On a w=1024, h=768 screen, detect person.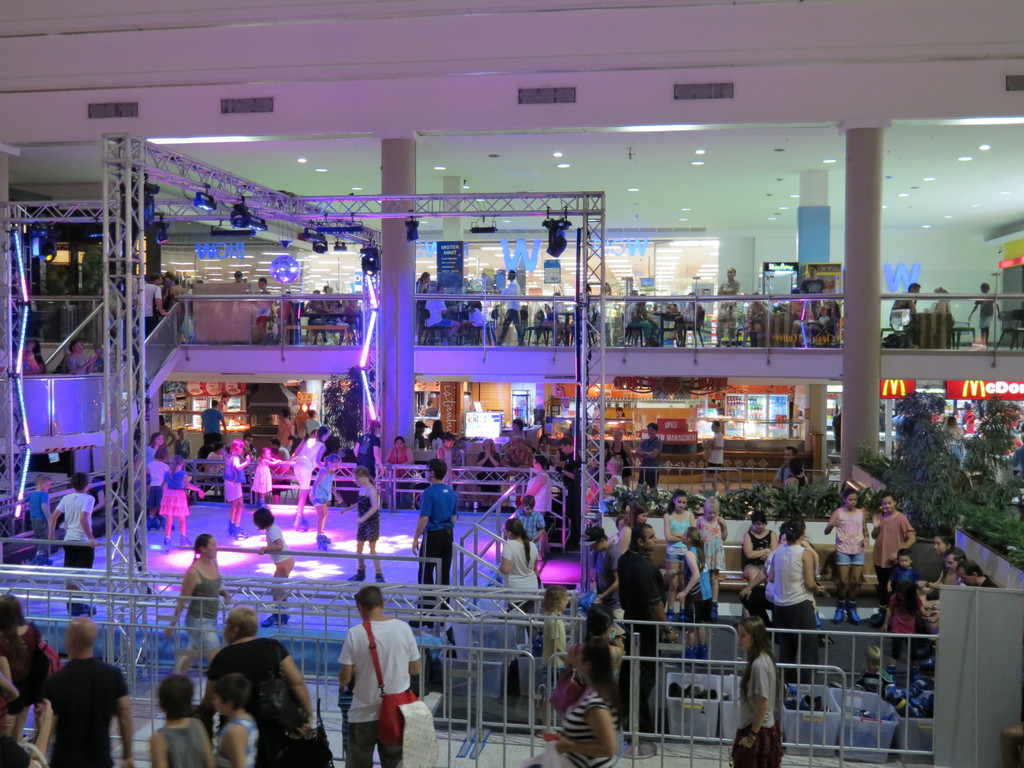
<region>609, 454, 628, 495</region>.
